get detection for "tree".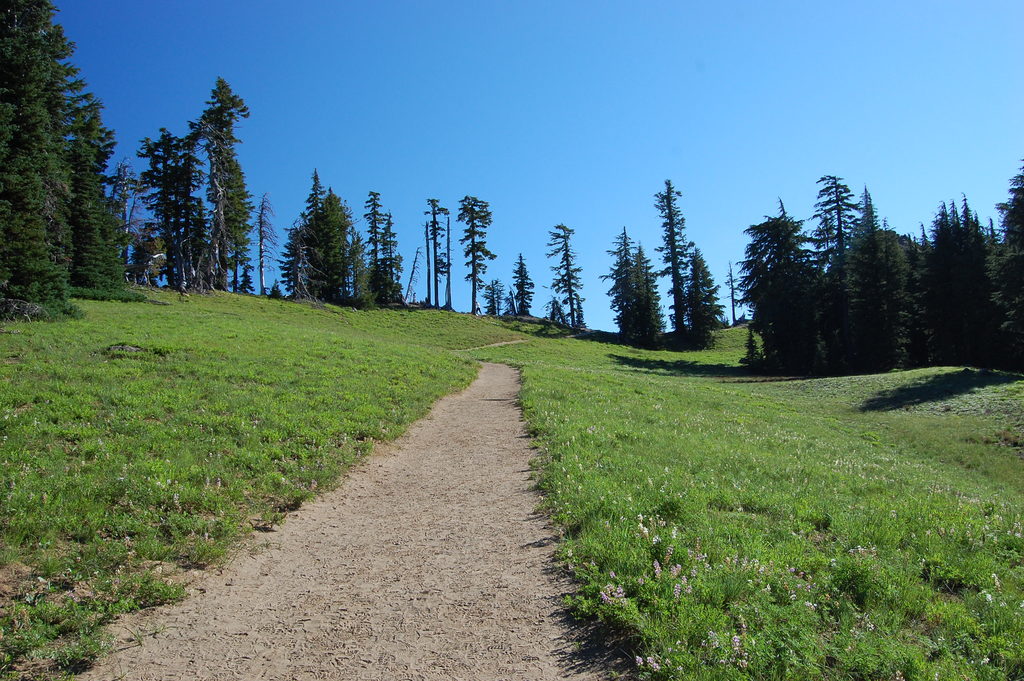
Detection: x1=486 y1=276 x2=507 y2=317.
